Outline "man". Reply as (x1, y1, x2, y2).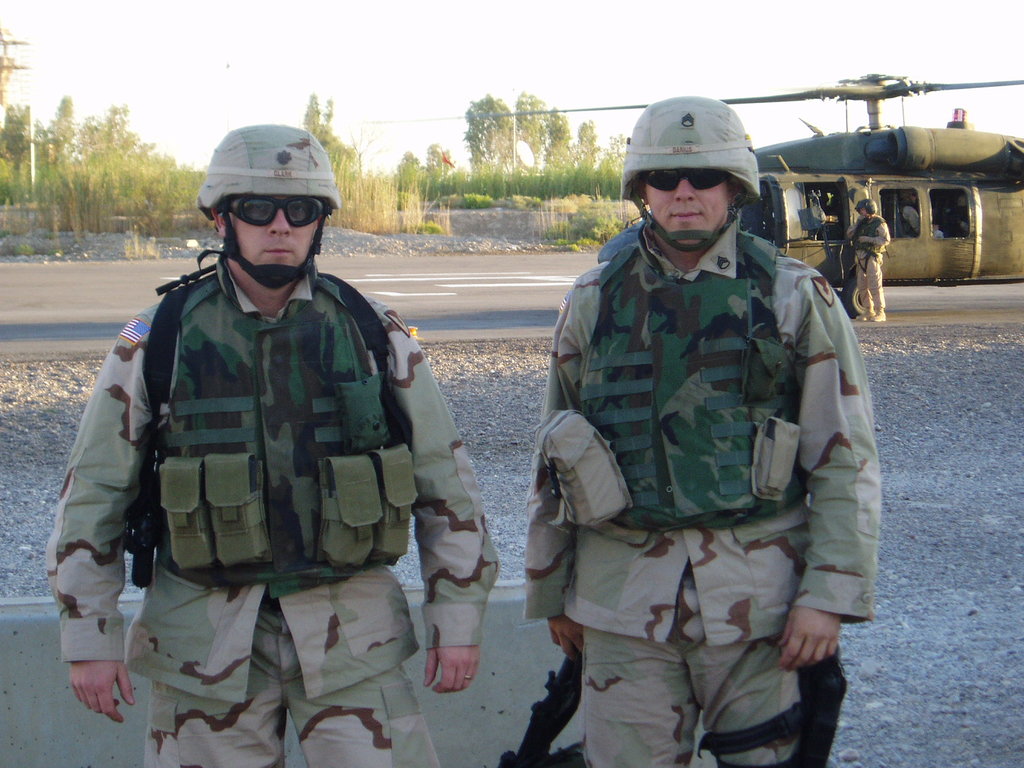
(520, 69, 877, 752).
